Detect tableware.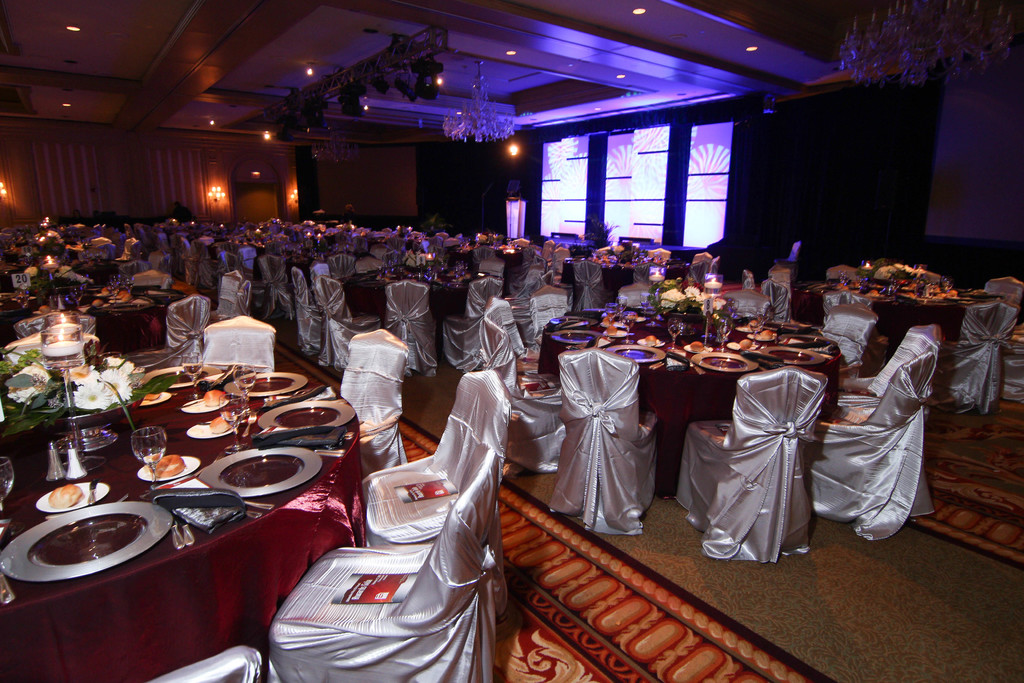
Detected at box=[845, 271, 847, 284].
